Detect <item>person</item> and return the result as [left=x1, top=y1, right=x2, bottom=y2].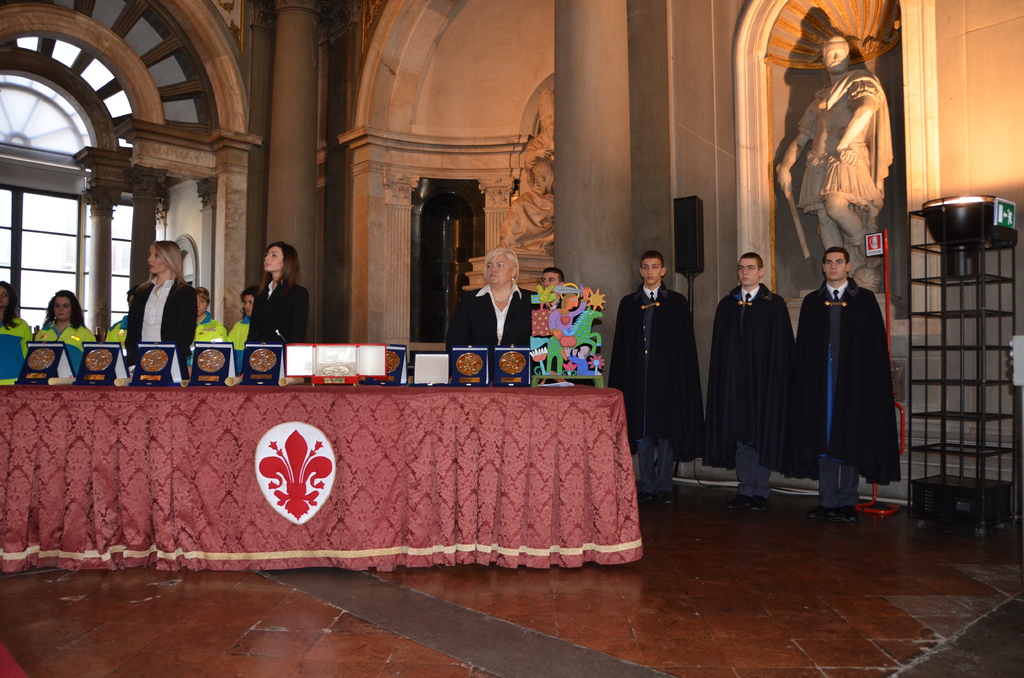
[left=235, top=229, right=292, bottom=357].
